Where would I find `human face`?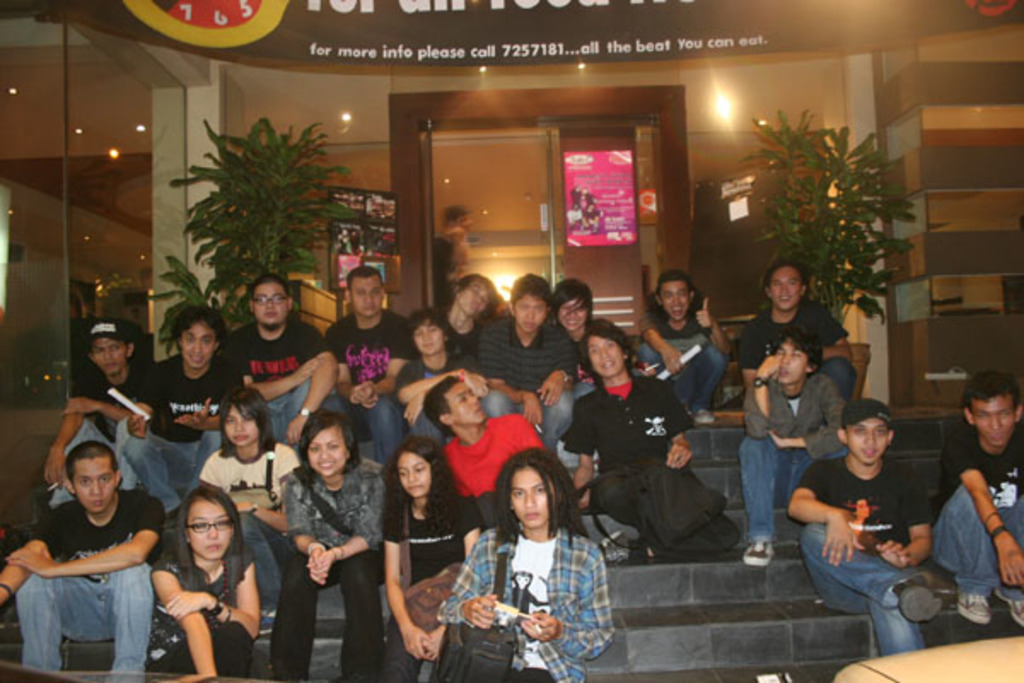
At bbox(457, 277, 492, 311).
